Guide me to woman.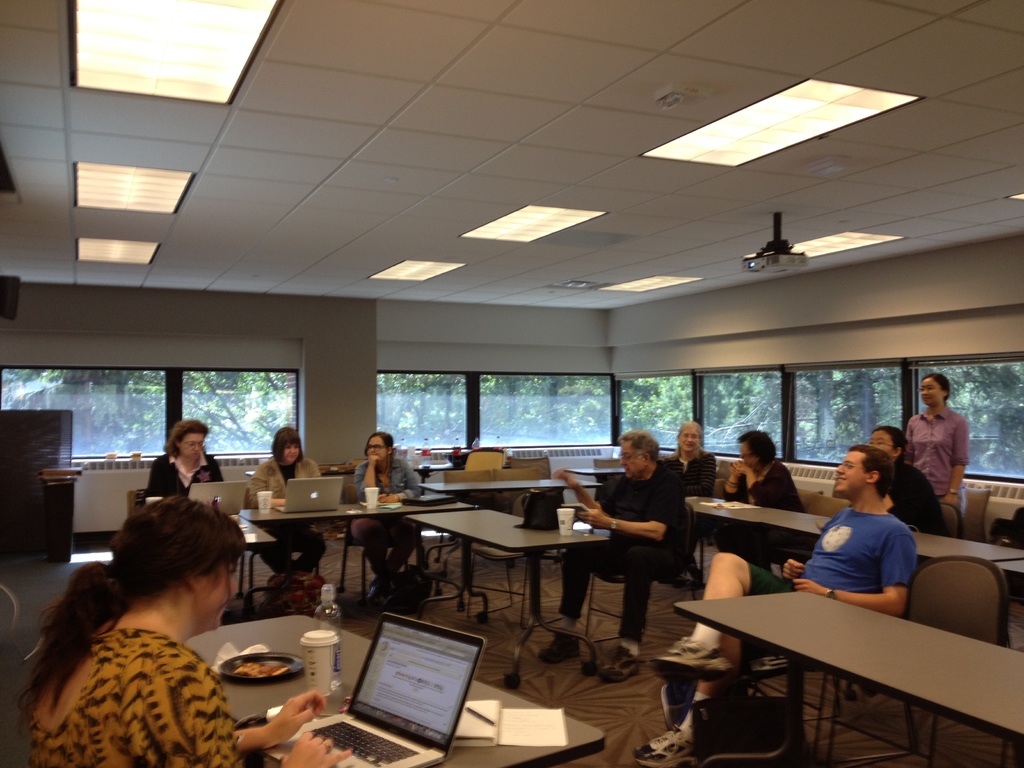
Guidance: l=721, t=429, r=807, b=573.
